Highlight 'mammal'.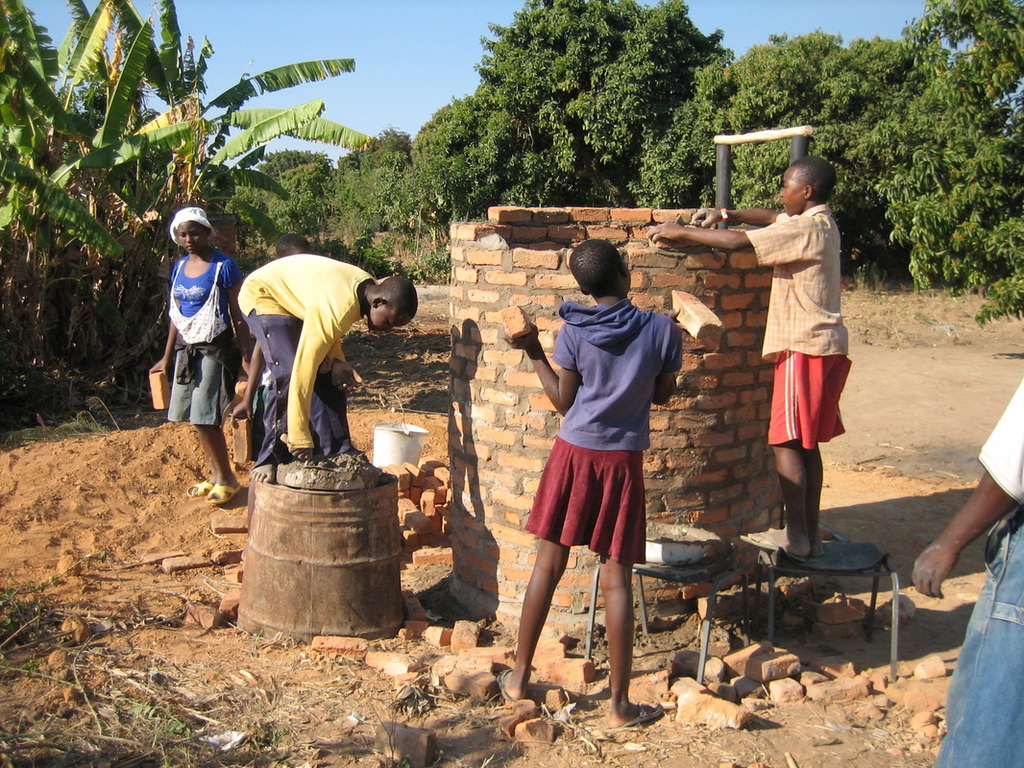
Highlighted region: 155,206,246,502.
